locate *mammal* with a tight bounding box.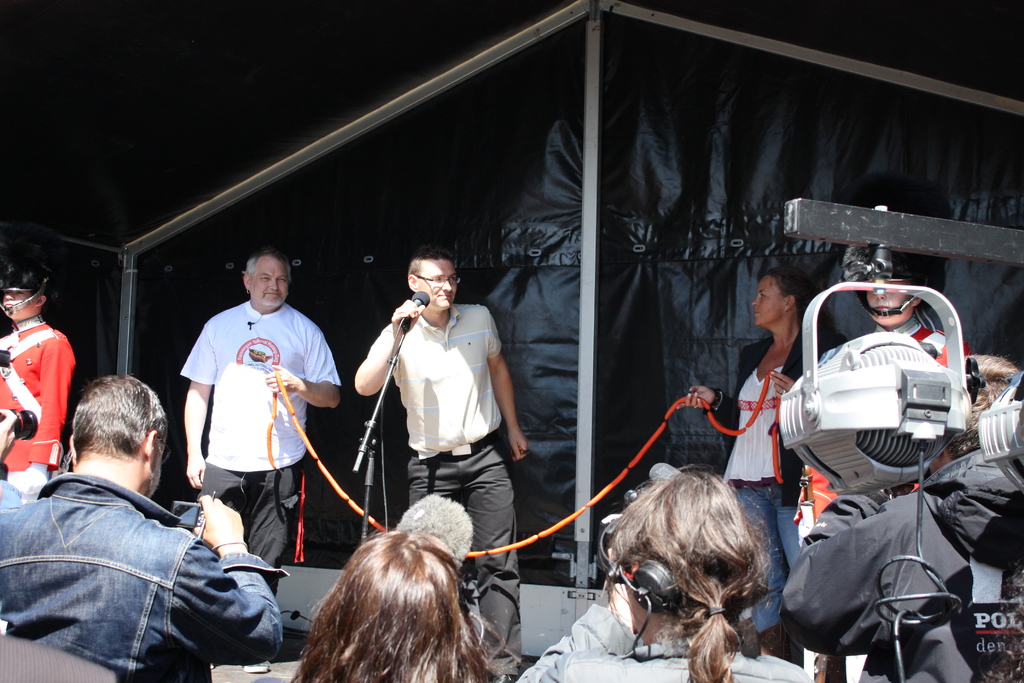
[0,372,290,682].
